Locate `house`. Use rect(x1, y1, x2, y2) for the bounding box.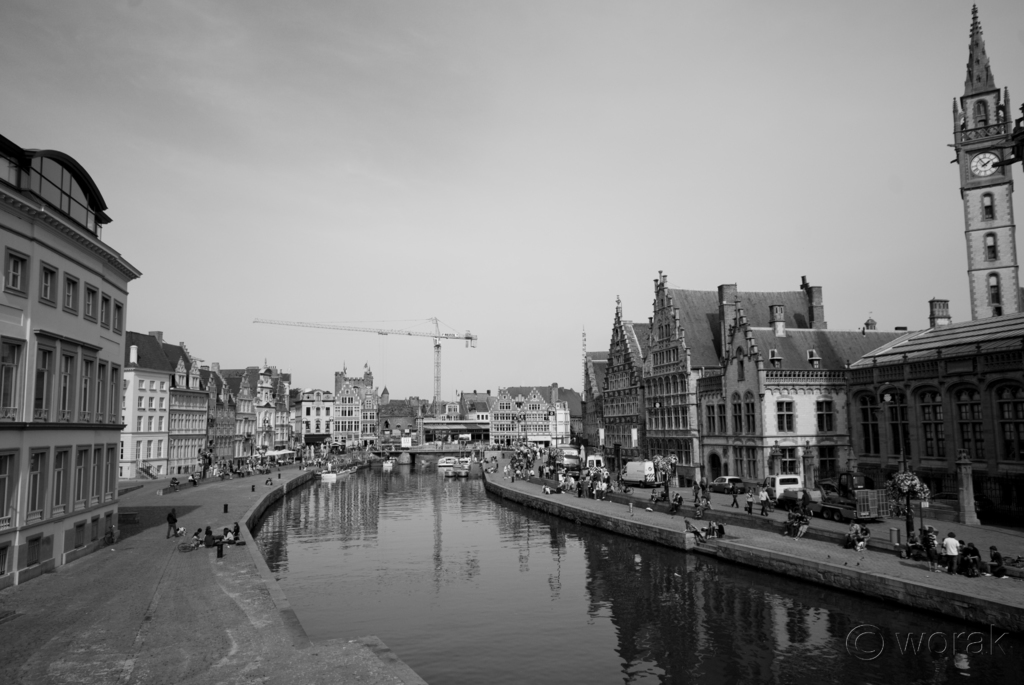
rect(211, 369, 244, 474).
